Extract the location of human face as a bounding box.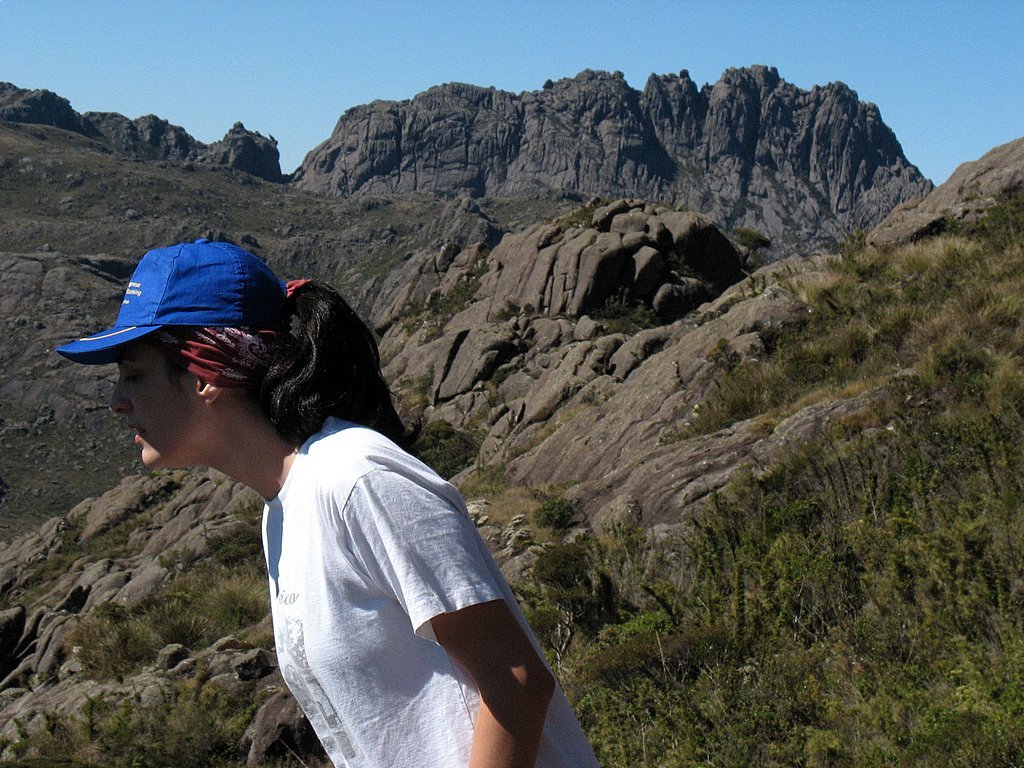
[112, 345, 201, 466].
